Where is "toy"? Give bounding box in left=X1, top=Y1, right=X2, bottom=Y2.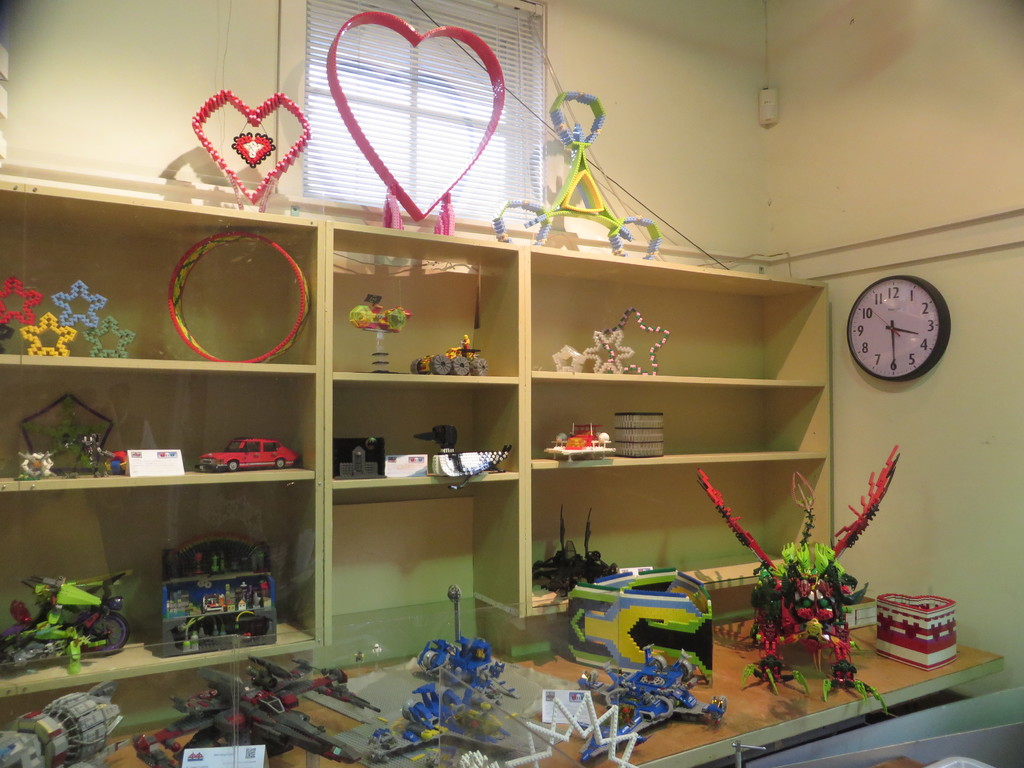
left=0, top=567, right=134, bottom=672.
